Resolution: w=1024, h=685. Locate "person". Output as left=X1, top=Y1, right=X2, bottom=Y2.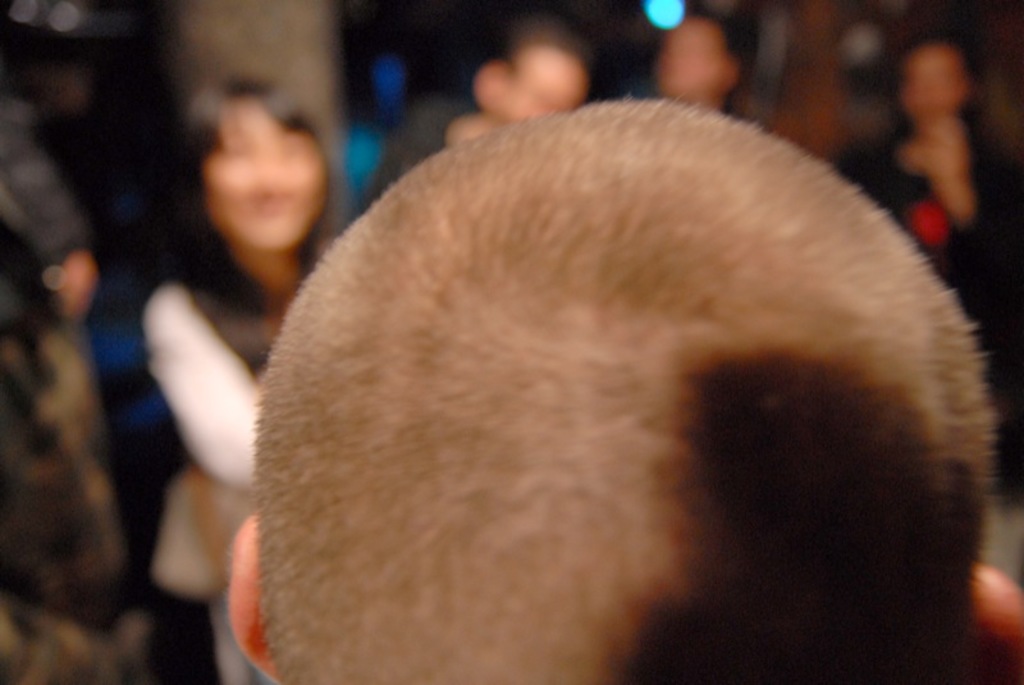
left=357, top=29, right=589, bottom=207.
